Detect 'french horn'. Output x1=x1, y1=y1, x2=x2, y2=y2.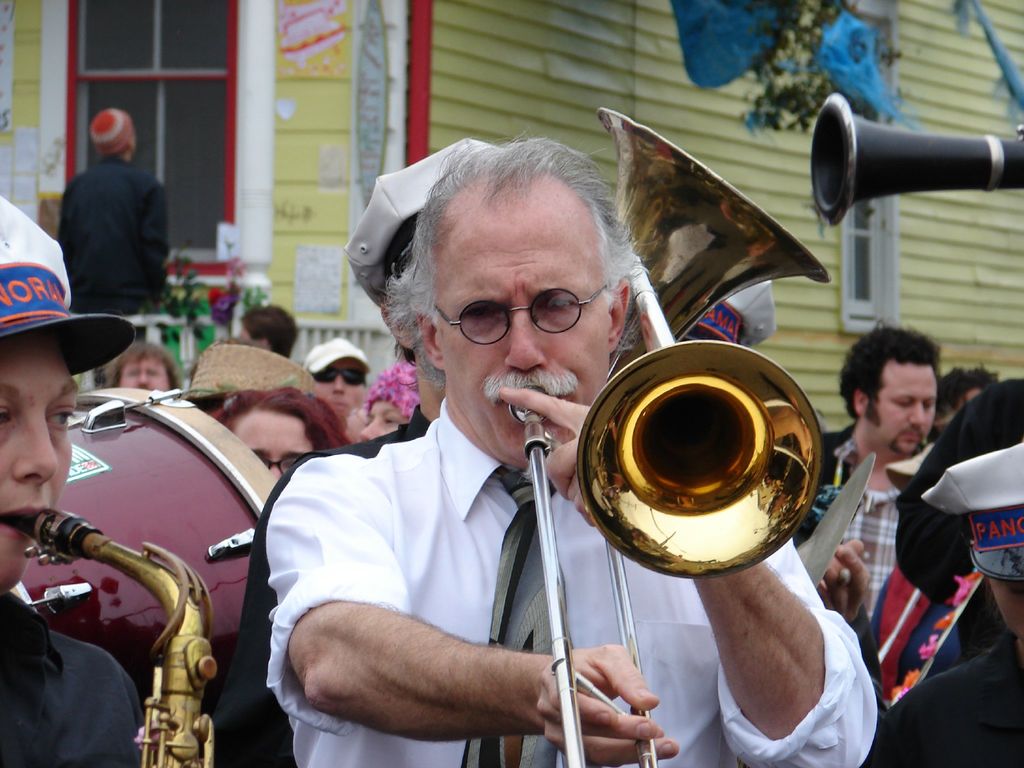
x1=815, y1=95, x2=1023, y2=228.
